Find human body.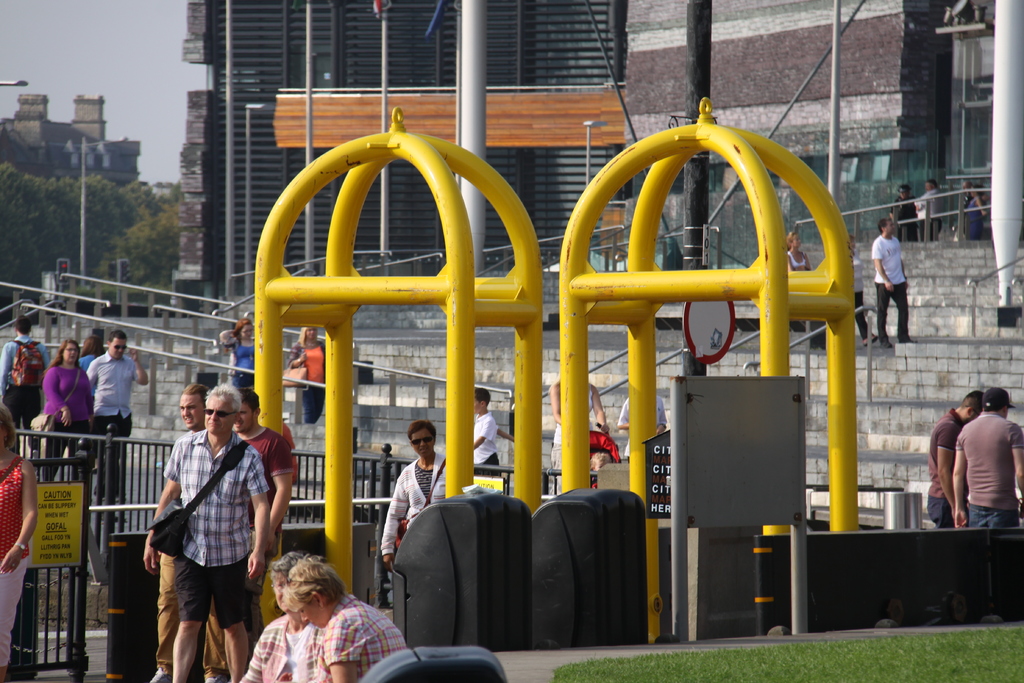
138, 384, 264, 673.
